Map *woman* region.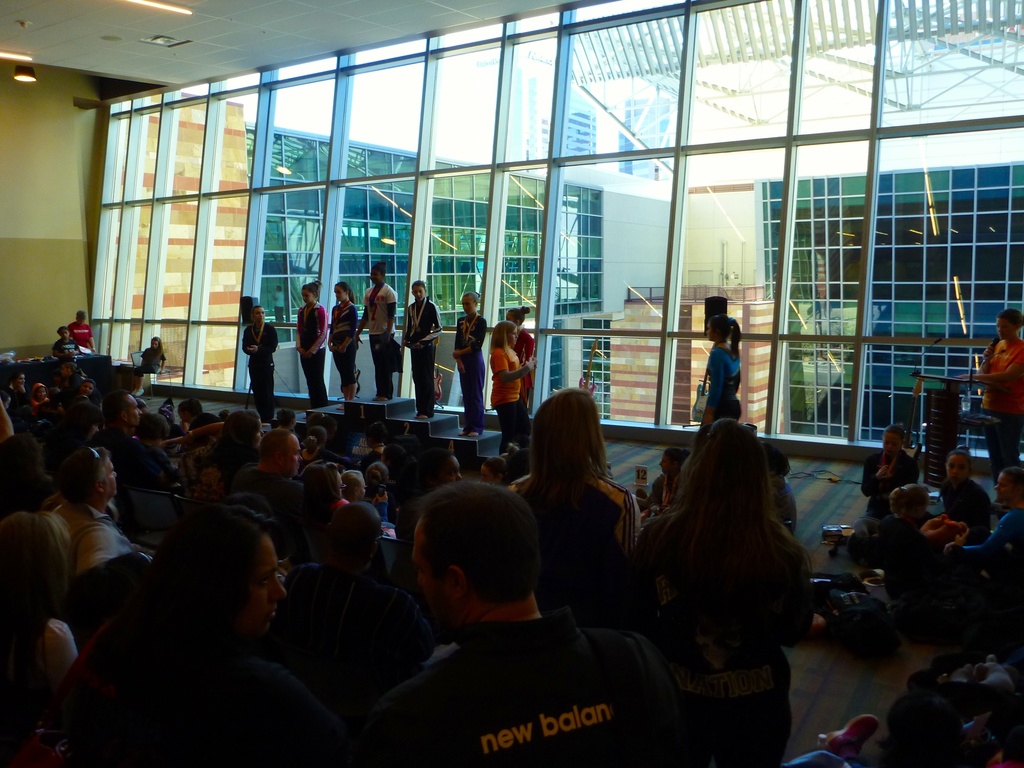
Mapped to 196 408 261 496.
